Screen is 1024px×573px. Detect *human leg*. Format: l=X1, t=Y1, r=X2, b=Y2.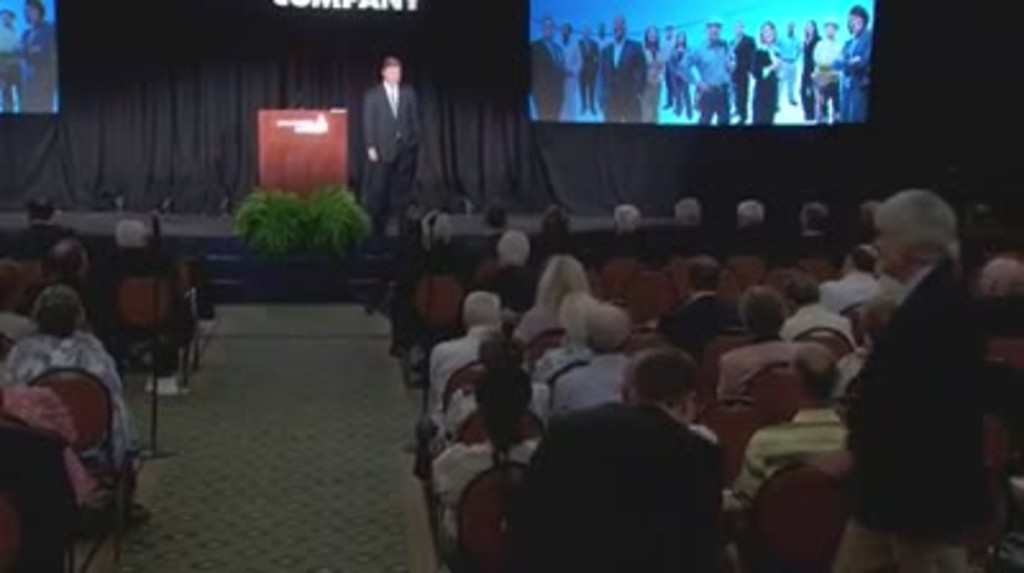
l=358, t=159, r=392, b=238.
